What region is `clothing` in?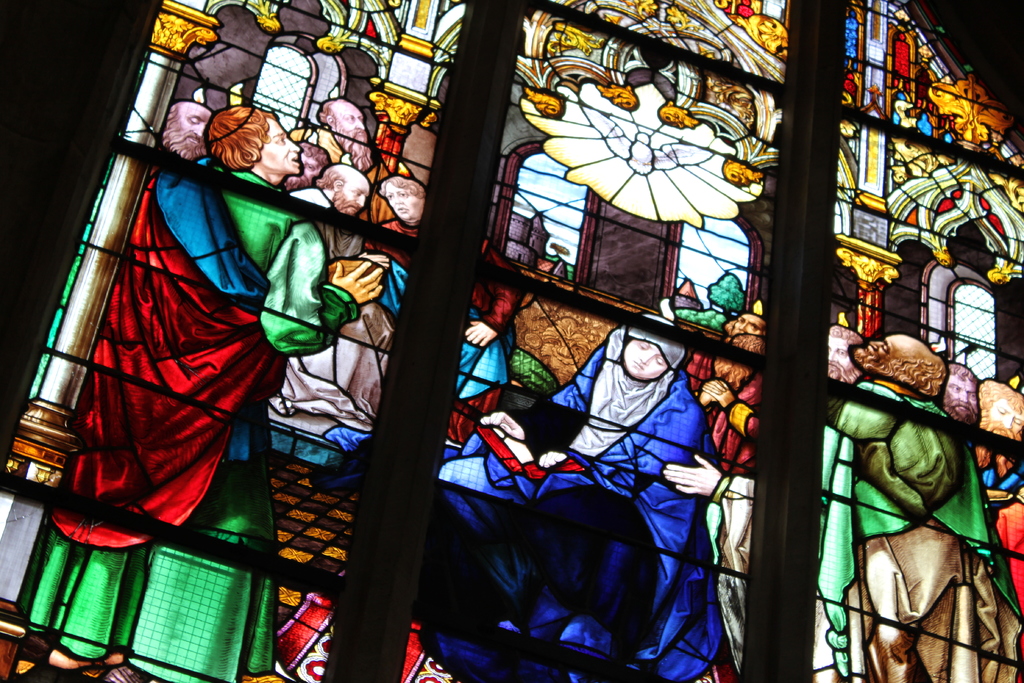
bbox=[449, 281, 522, 444].
